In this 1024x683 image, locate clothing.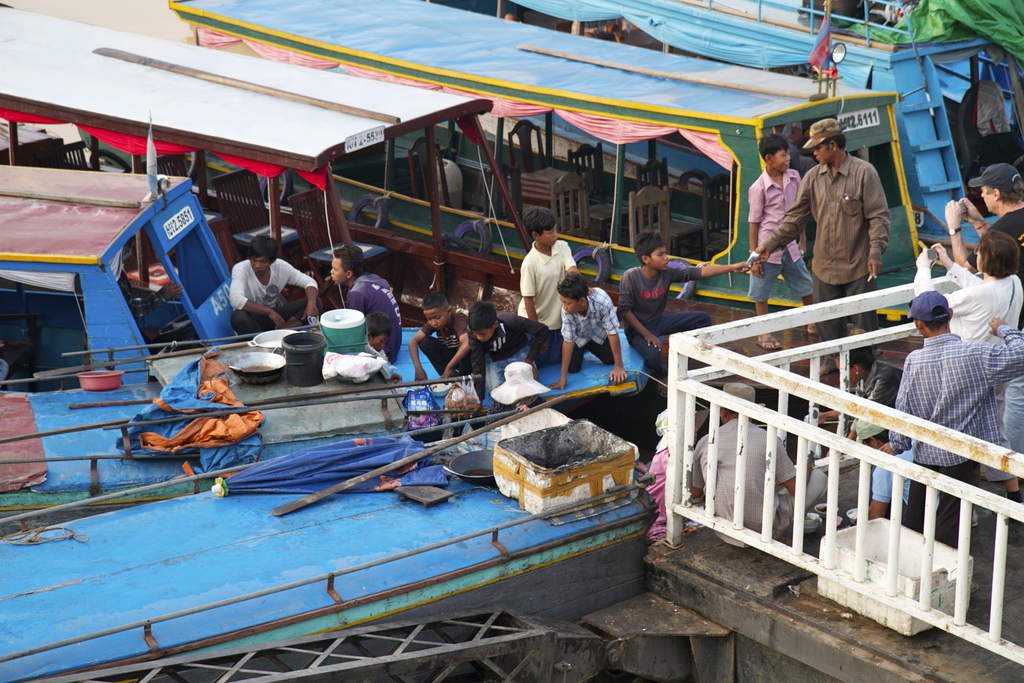
Bounding box: 978,209,1023,284.
